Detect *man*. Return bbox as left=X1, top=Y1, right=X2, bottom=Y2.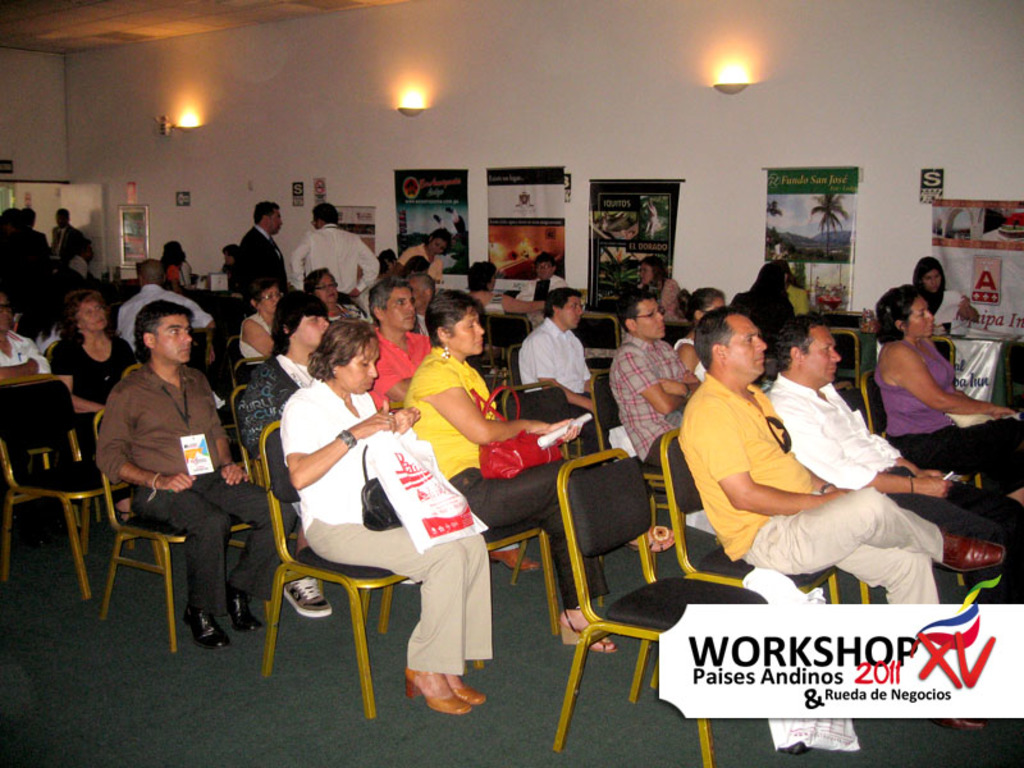
left=293, top=204, right=384, bottom=292.
